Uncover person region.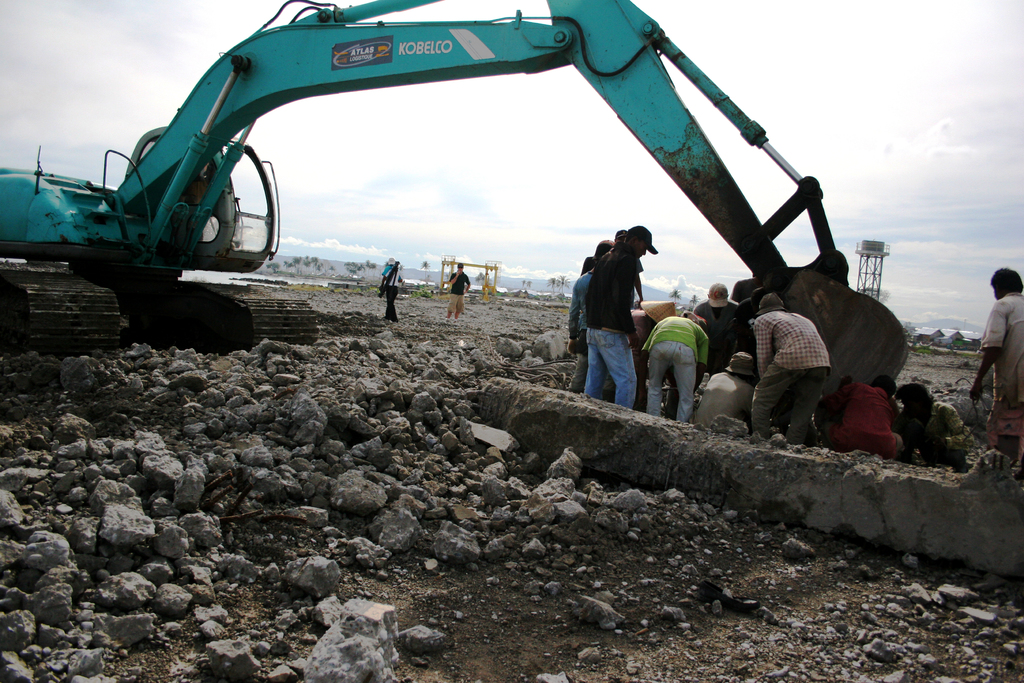
Uncovered: <box>691,288,743,366</box>.
